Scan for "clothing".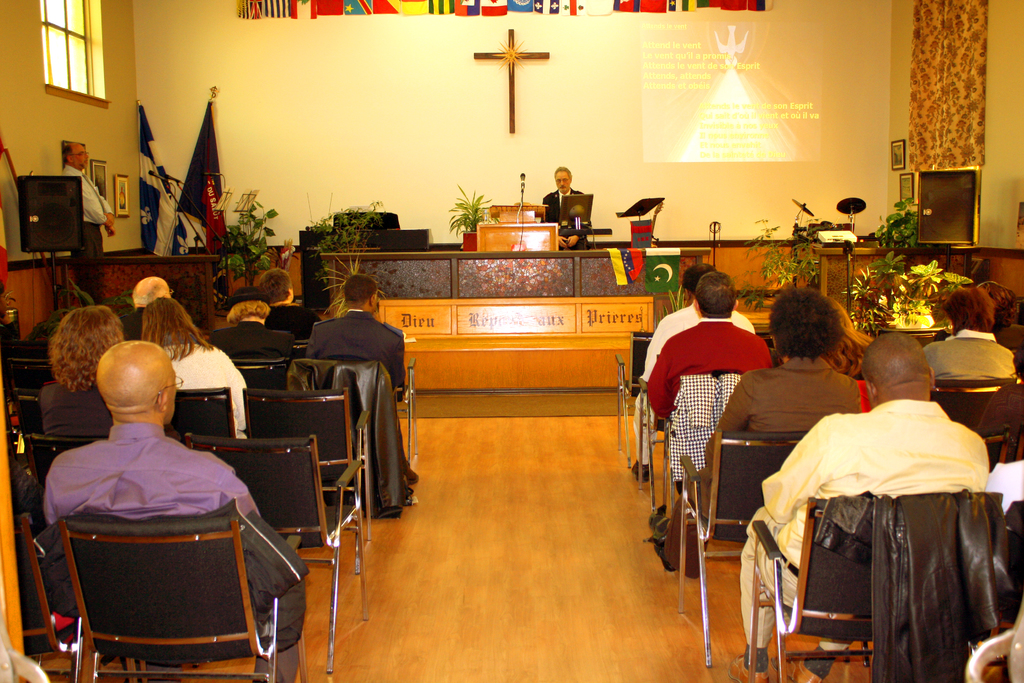
Scan result: 664 370 751 473.
